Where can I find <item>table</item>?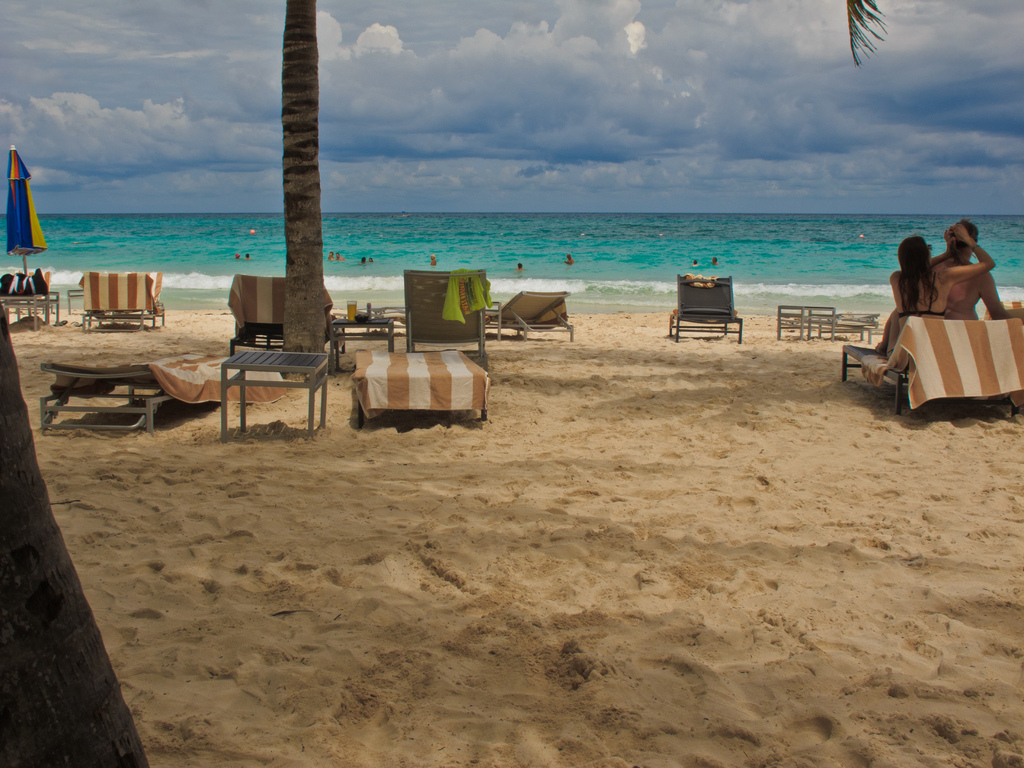
You can find it at 195 342 340 429.
